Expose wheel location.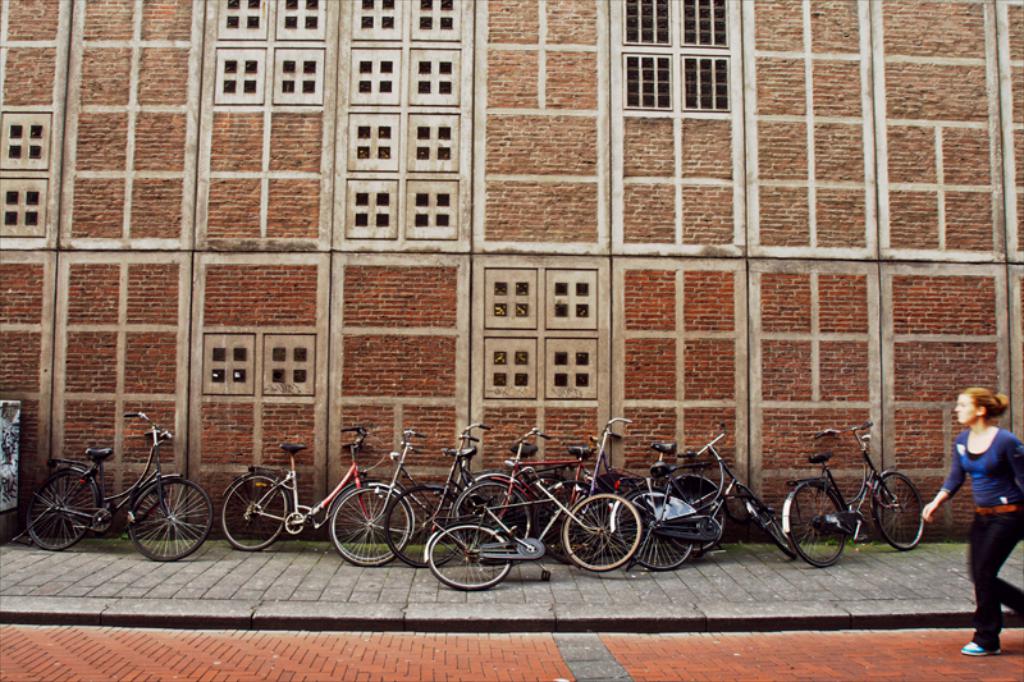
Exposed at rect(876, 472, 925, 548).
